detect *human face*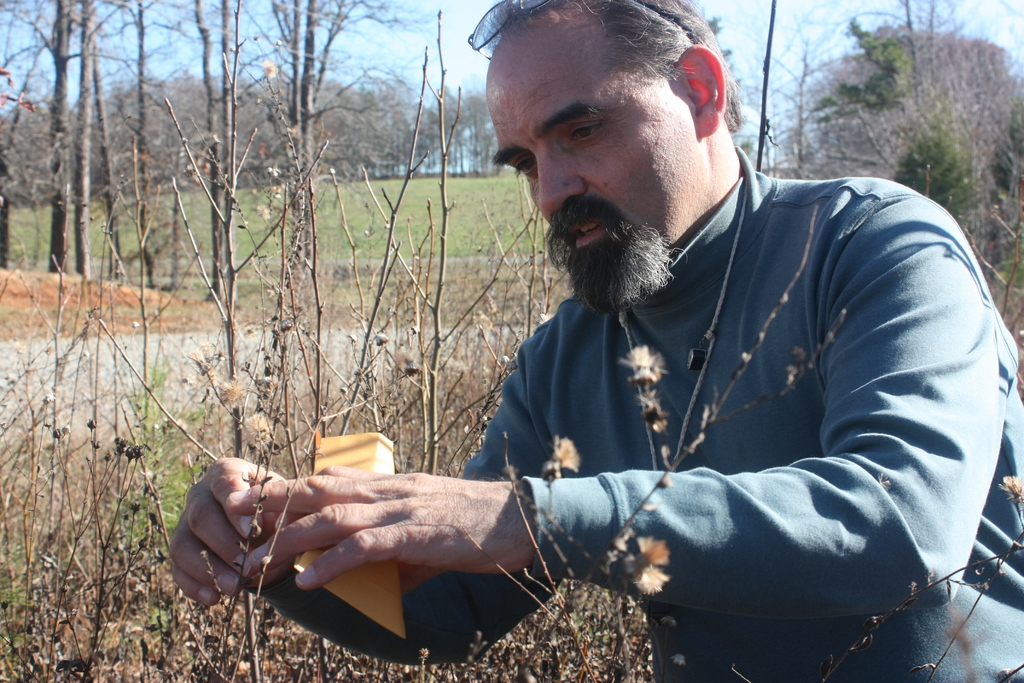
(487, 29, 702, 304)
